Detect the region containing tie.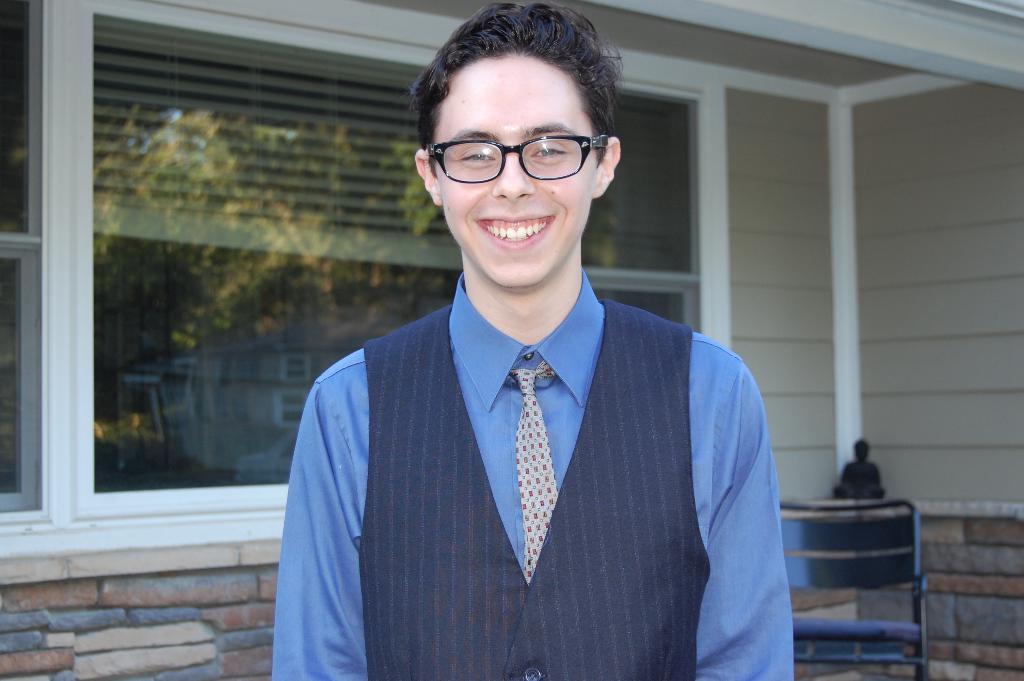
l=509, t=356, r=554, b=587.
